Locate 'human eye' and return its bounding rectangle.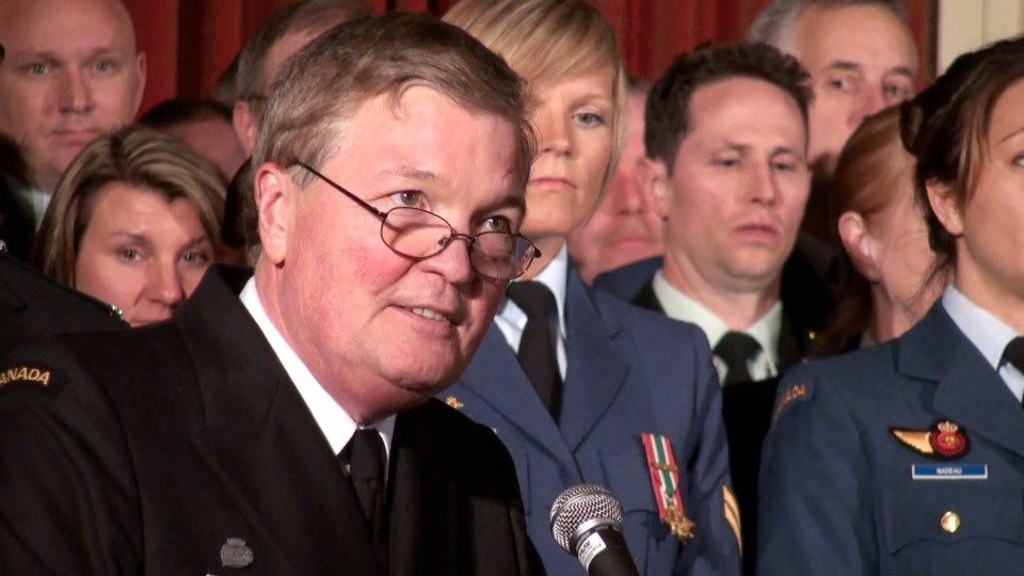
{"left": 768, "top": 156, "right": 803, "bottom": 177}.
